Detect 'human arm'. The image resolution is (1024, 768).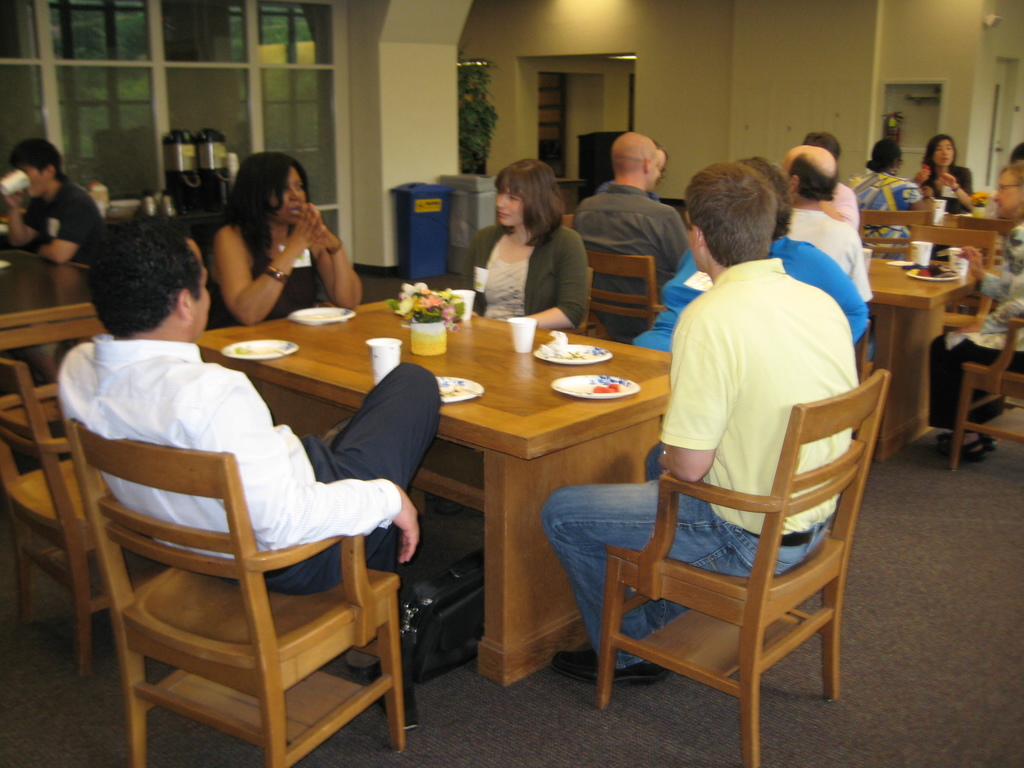
665/204/689/267.
